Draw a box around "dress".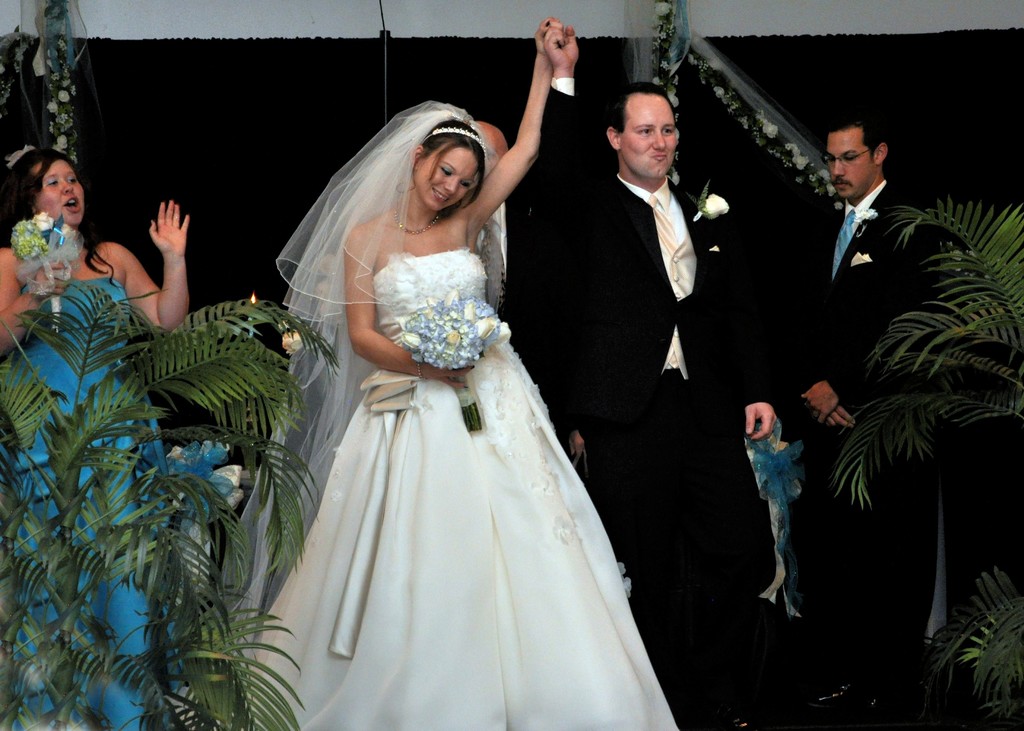
l=246, t=250, r=679, b=730.
